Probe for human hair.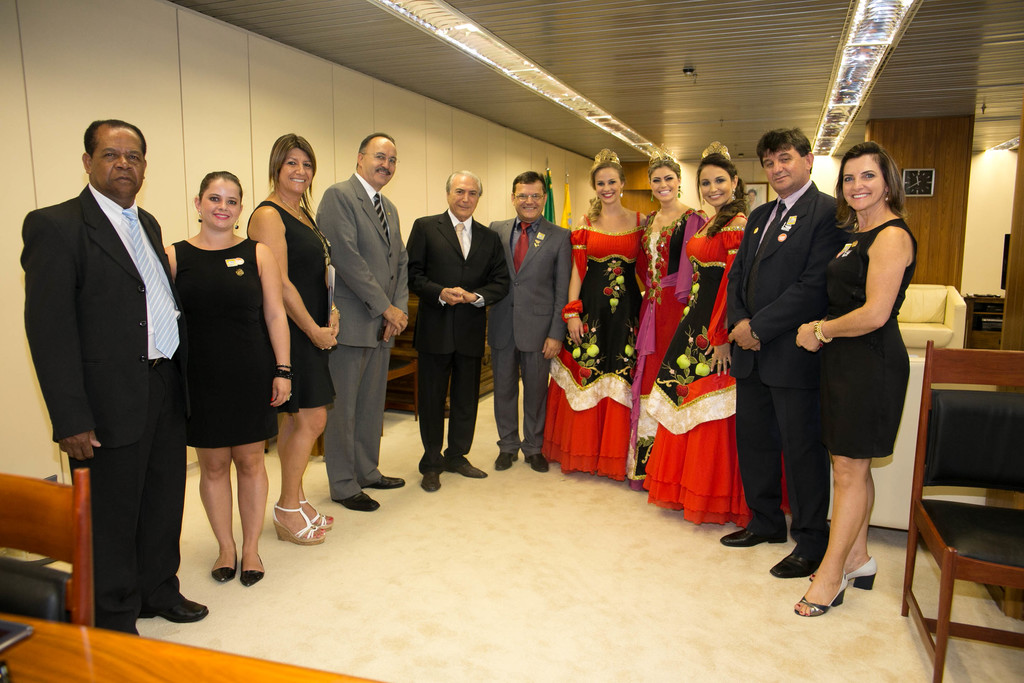
Probe result: bbox=(648, 156, 682, 182).
